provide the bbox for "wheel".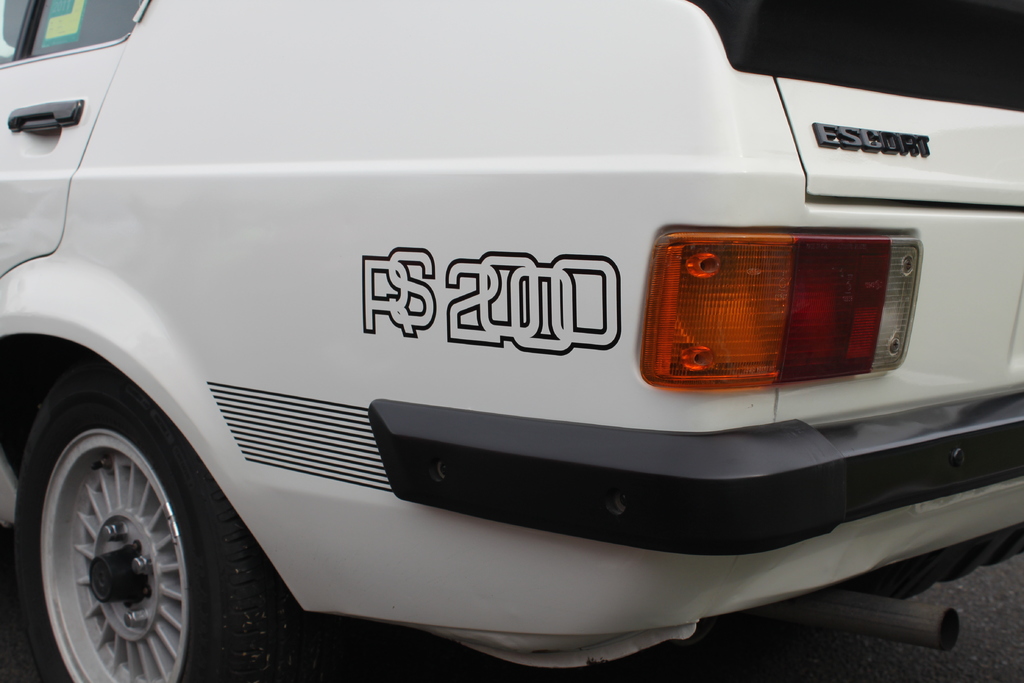
(x1=37, y1=395, x2=188, y2=681).
